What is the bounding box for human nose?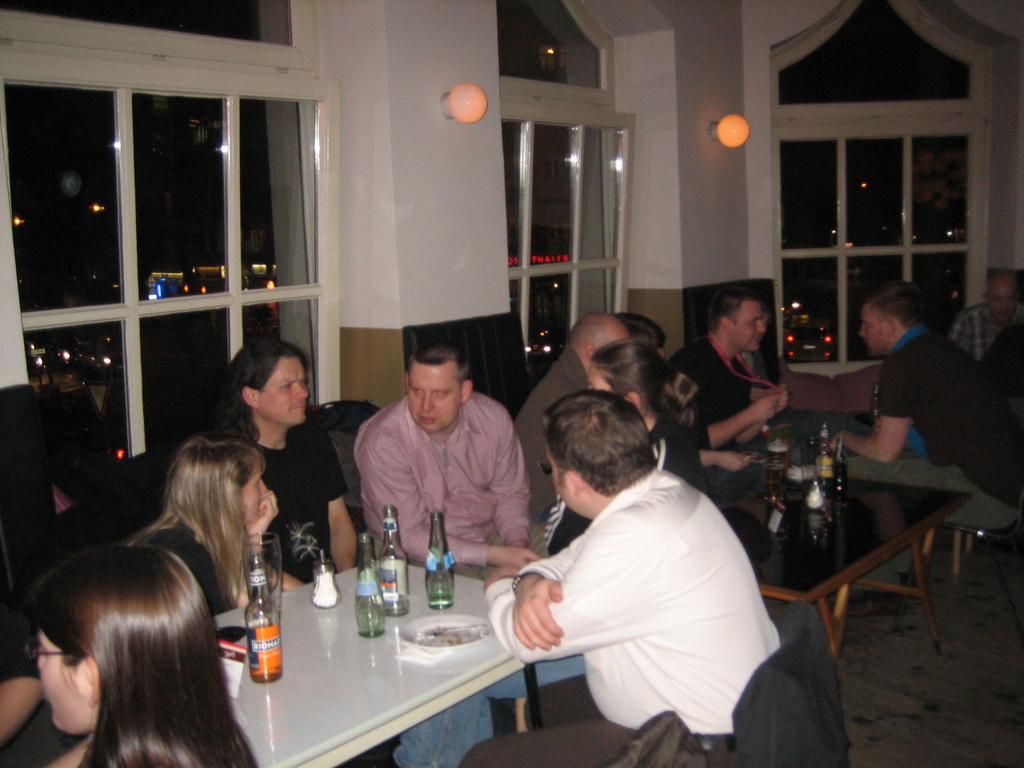
296/381/309/397.
